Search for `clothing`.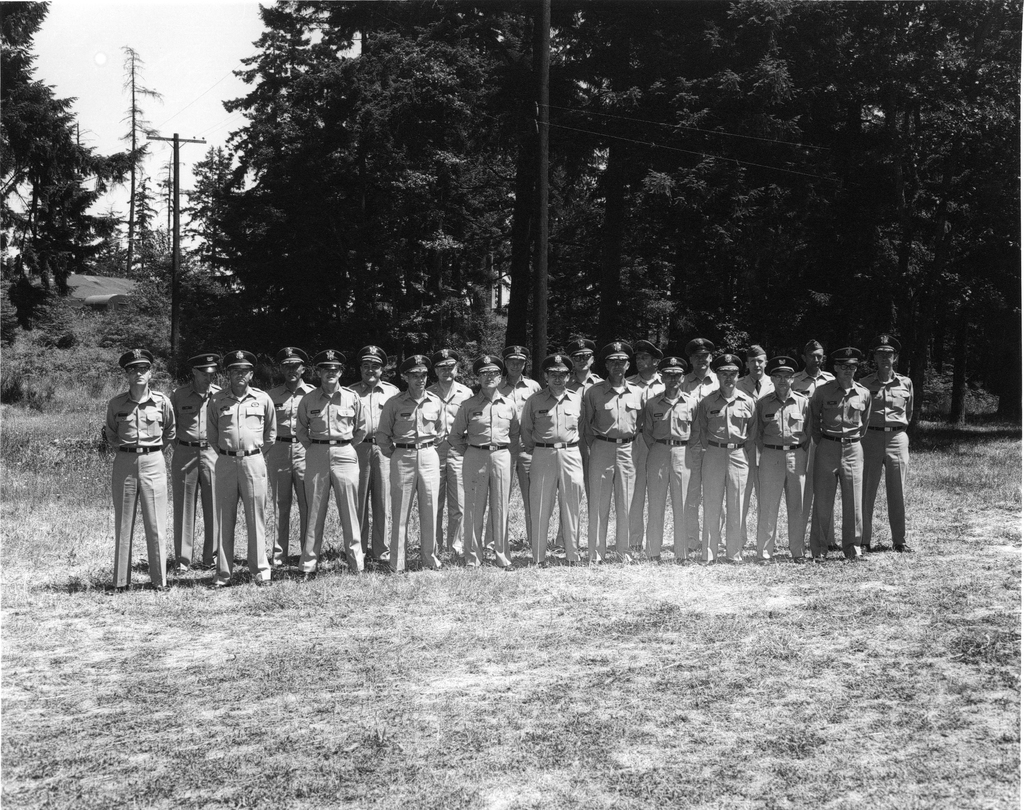
Found at (520,391,588,440).
